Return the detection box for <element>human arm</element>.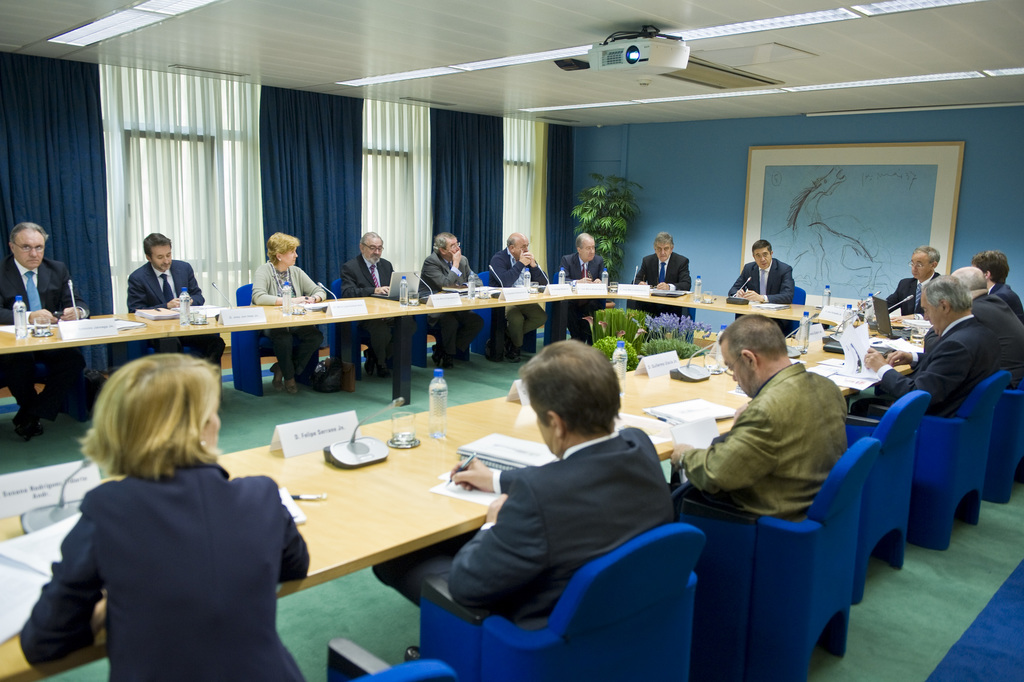
(13, 497, 105, 666).
